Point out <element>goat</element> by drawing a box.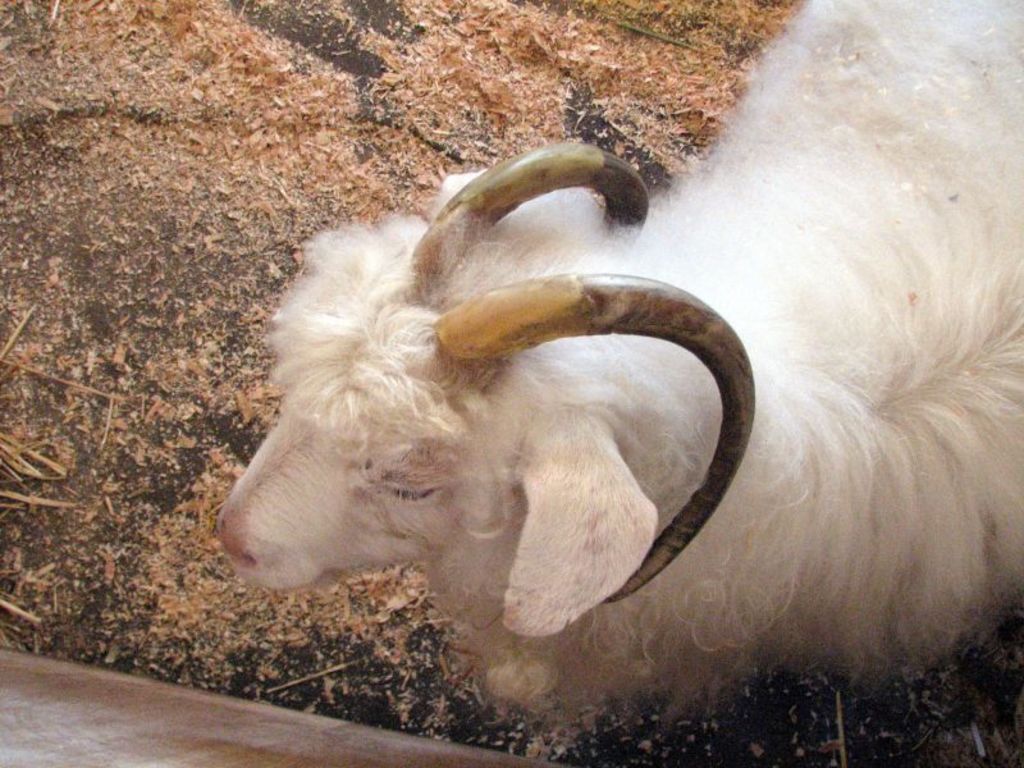
detection(215, 3, 1023, 724).
